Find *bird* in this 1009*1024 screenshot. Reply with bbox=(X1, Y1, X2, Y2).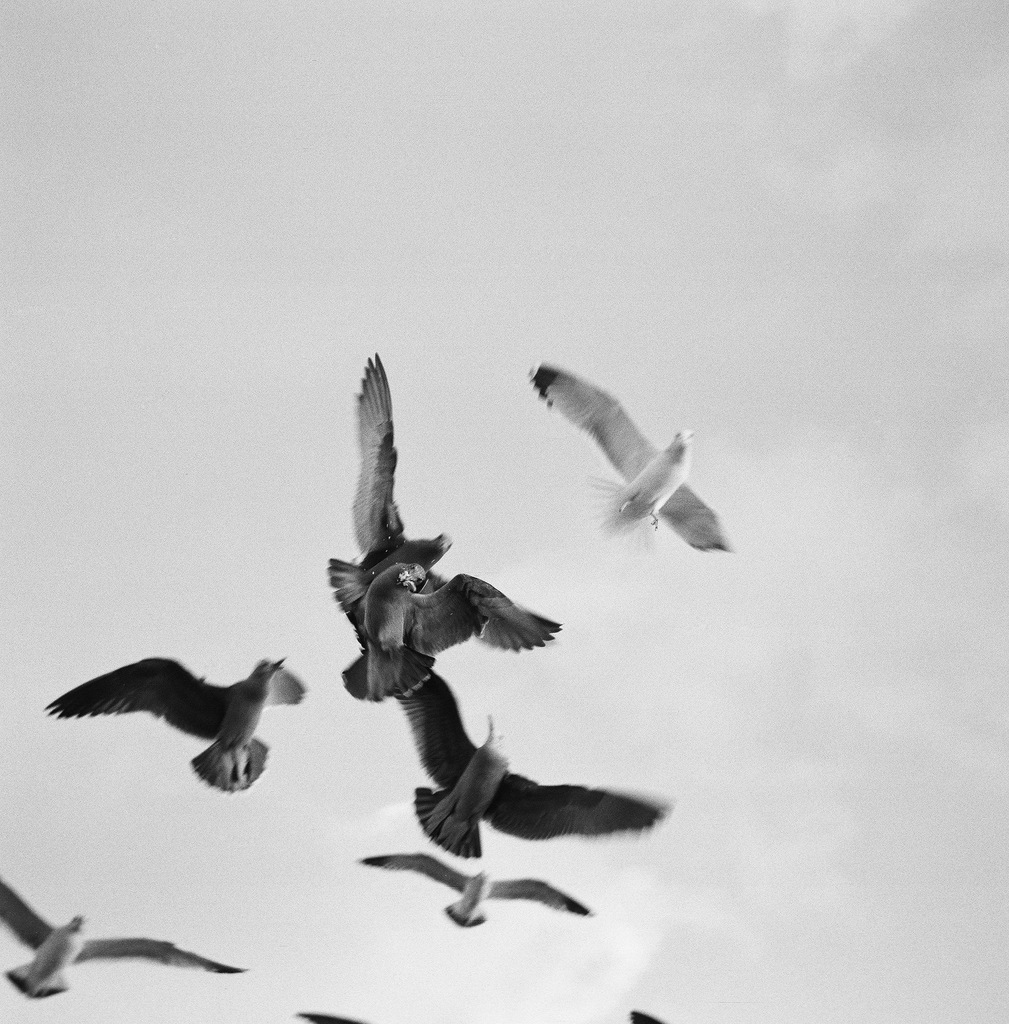
bbox=(318, 349, 456, 580).
